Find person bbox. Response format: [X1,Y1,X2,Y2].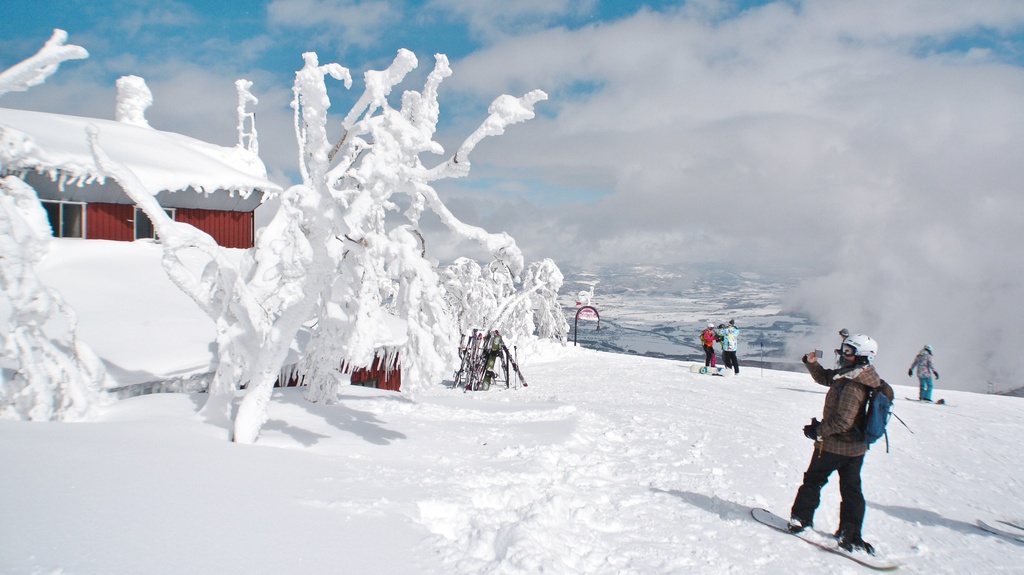
[717,318,739,372].
